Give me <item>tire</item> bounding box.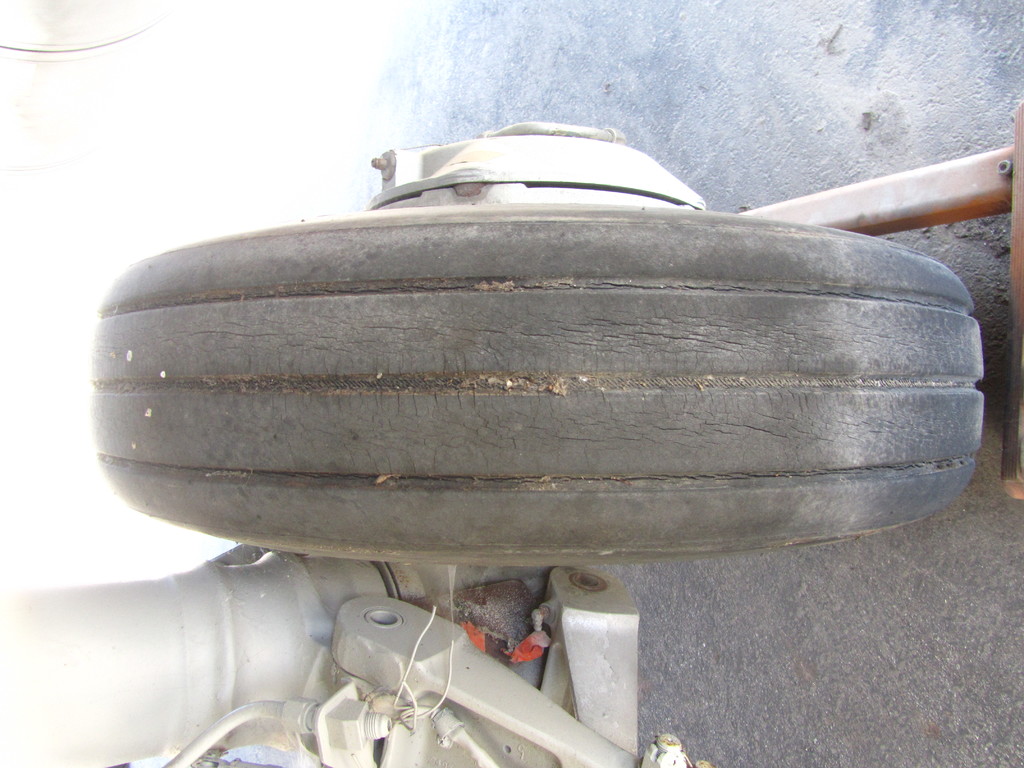
x1=87, y1=198, x2=982, y2=569.
